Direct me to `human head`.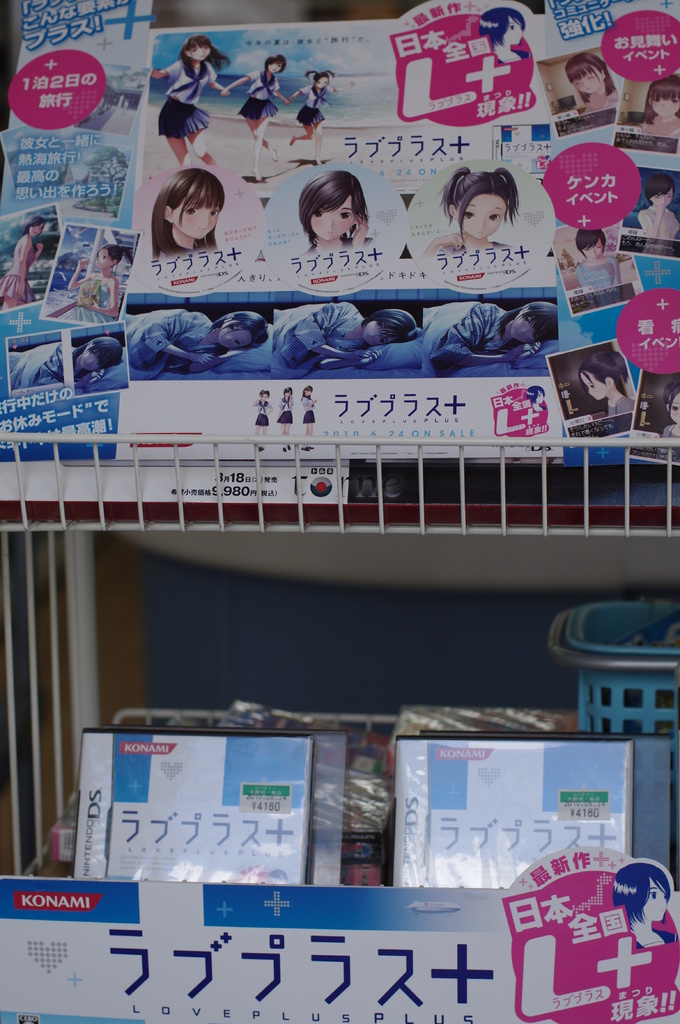
Direction: {"x1": 316, "y1": 74, "x2": 327, "y2": 86}.
